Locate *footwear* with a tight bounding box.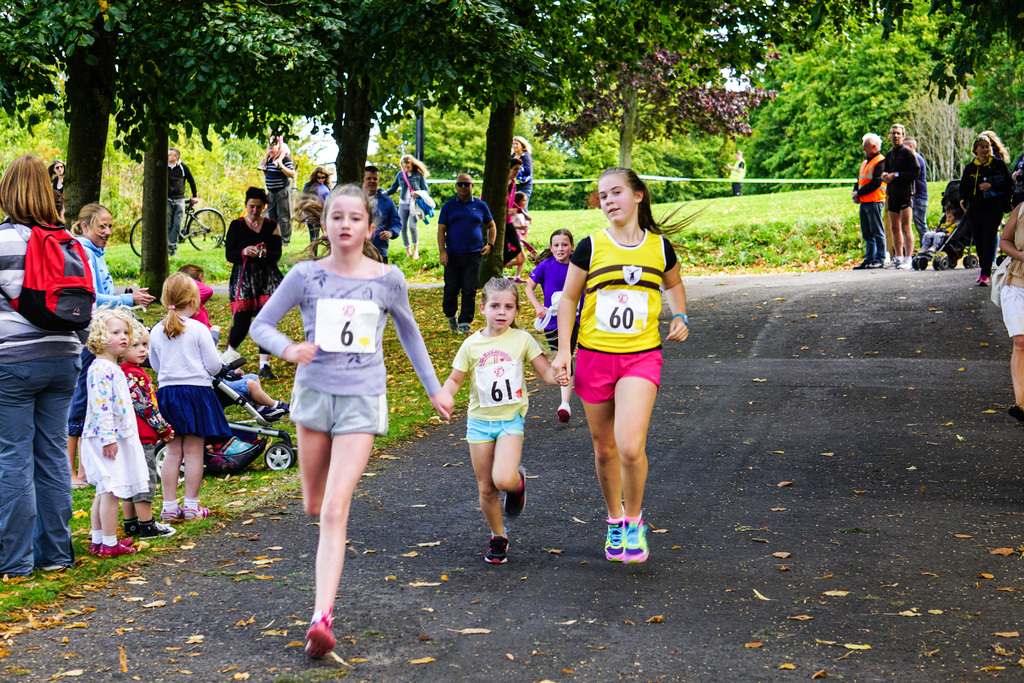
bbox=[602, 516, 624, 562].
